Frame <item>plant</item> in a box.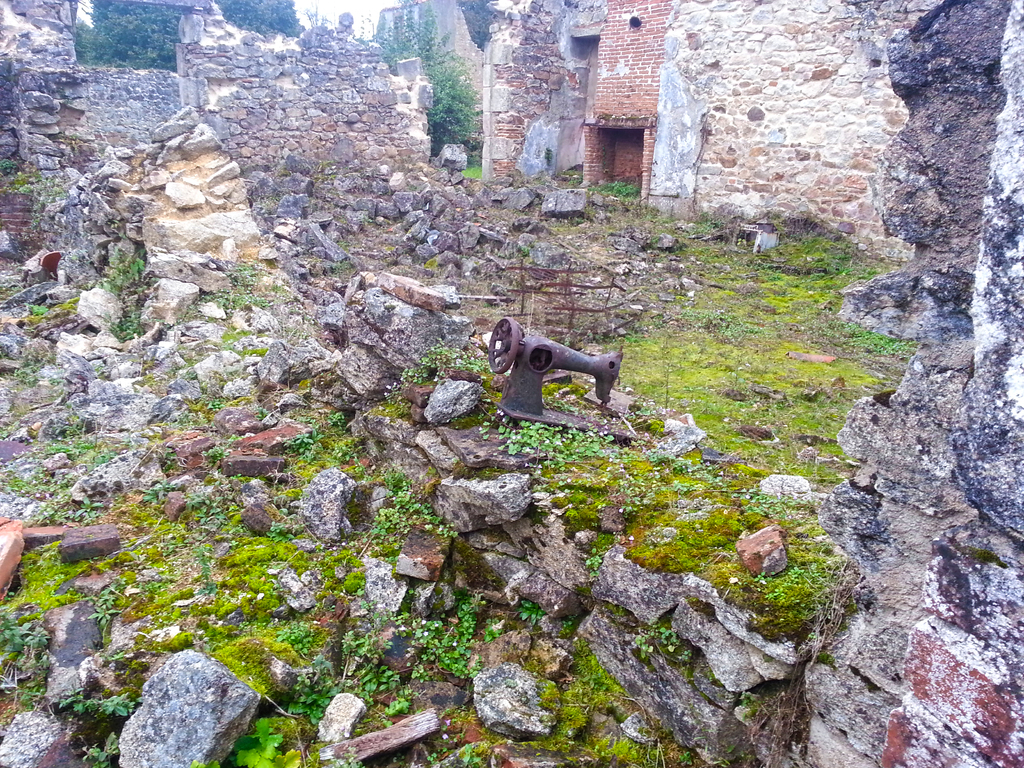
locate(483, 421, 609, 465).
